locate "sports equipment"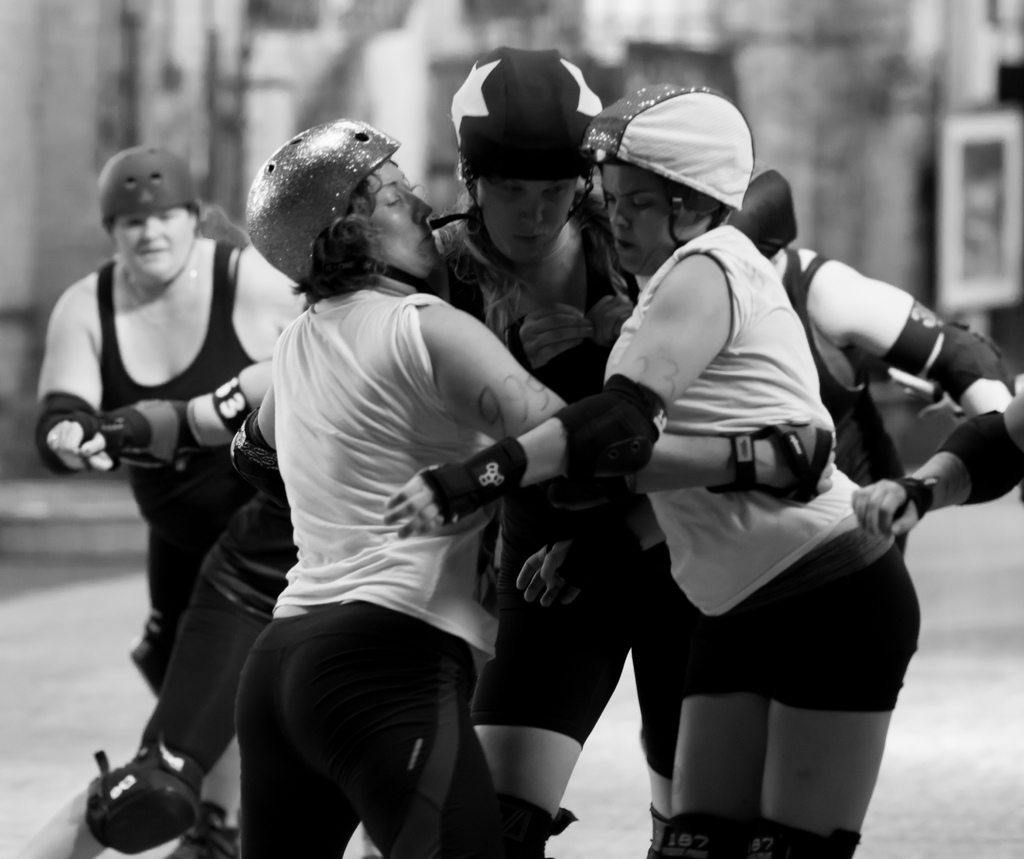
rect(103, 151, 205, 292)
